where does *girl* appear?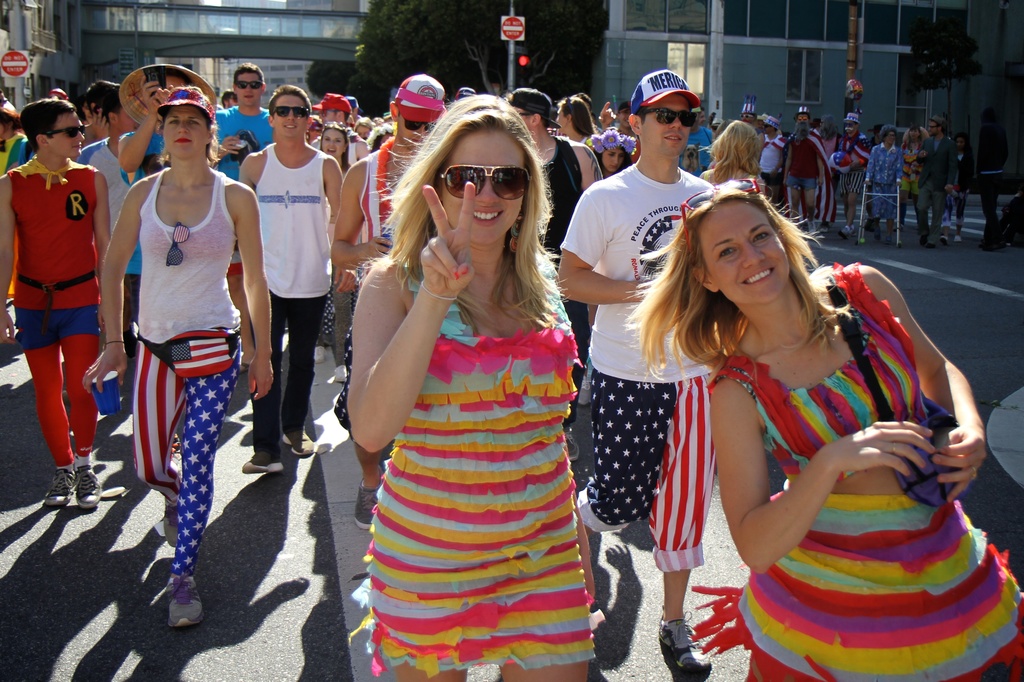
Appears at crop(623, 177, 1023, 681).
